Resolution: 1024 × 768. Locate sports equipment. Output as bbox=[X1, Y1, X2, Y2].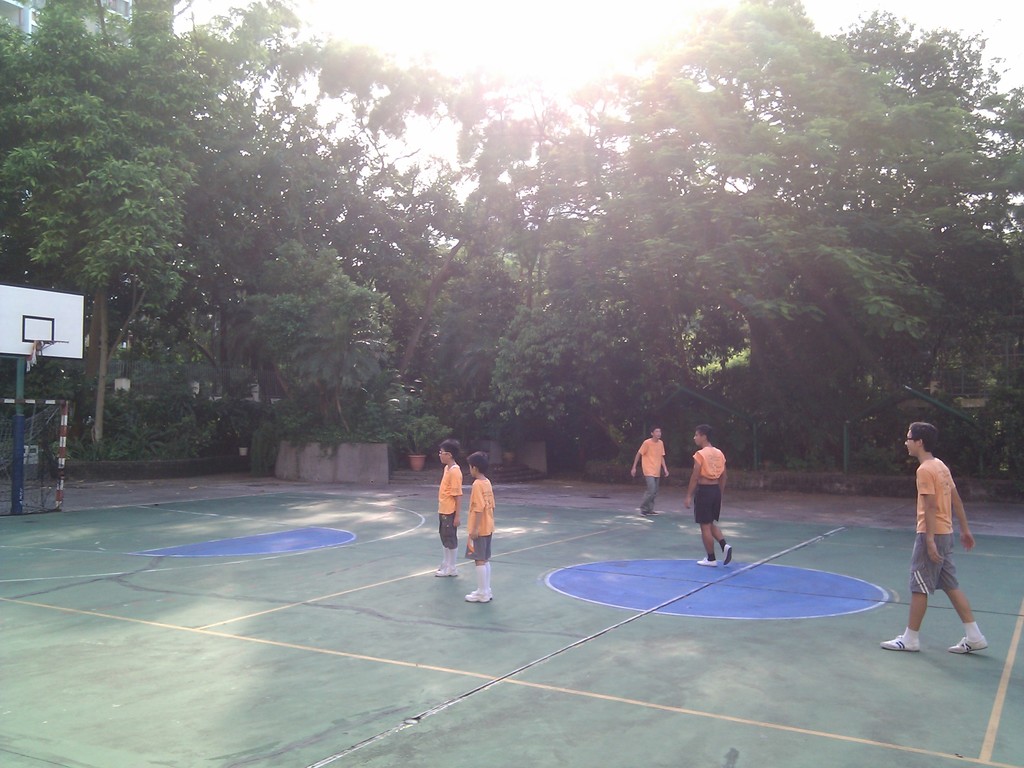
bbox=[451, 566, 460, 577].
